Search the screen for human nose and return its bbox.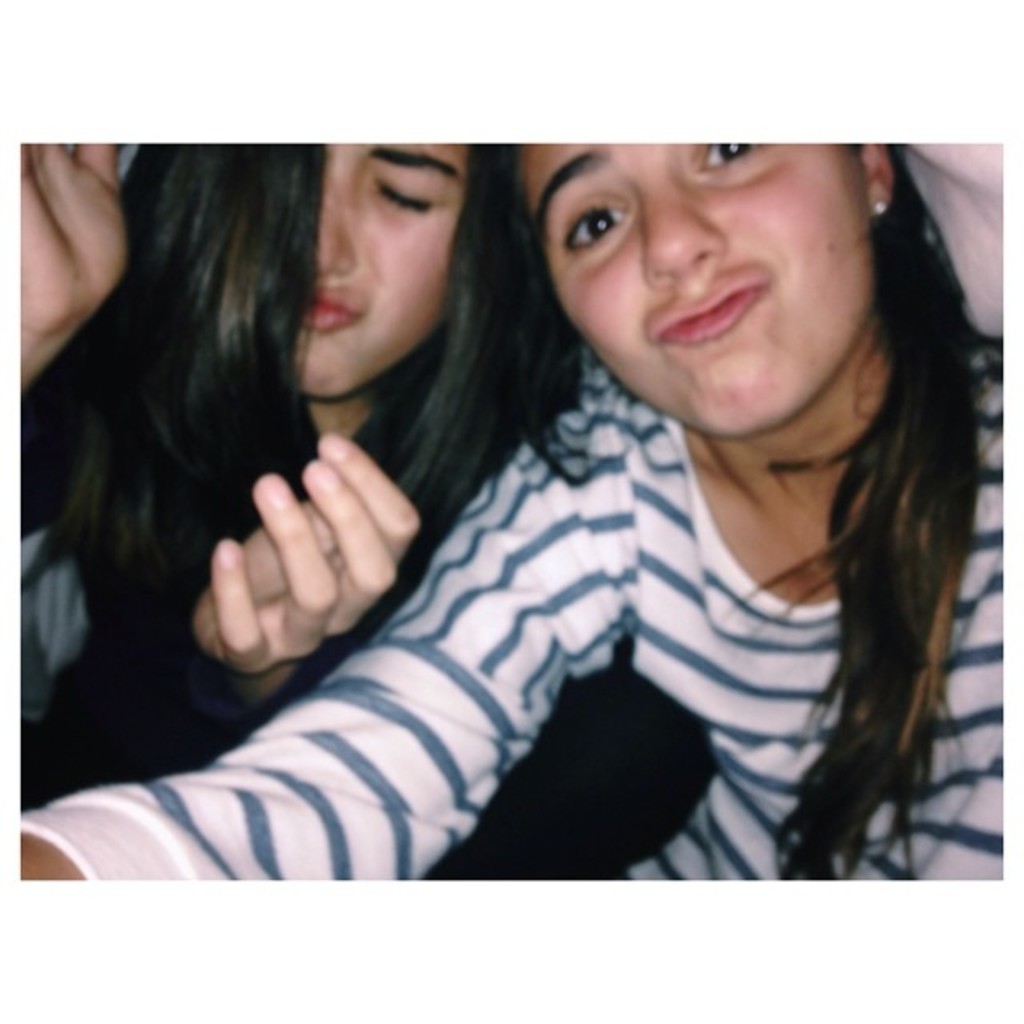
Found: locate(640, 176, 725, 288).
